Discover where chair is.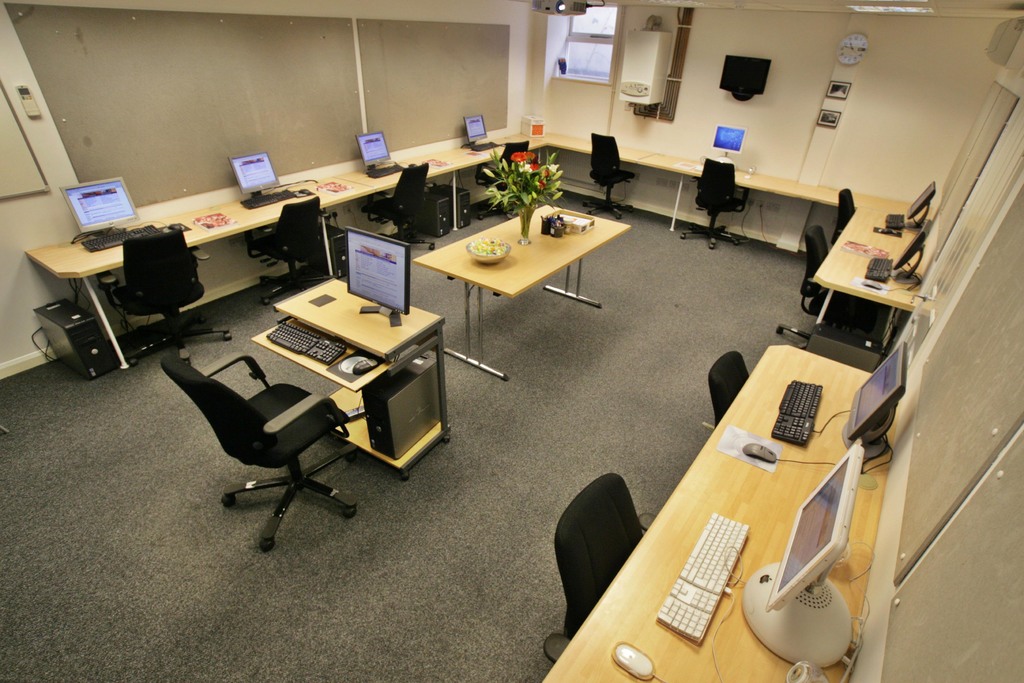
Discovered at [580,128,638,224].
